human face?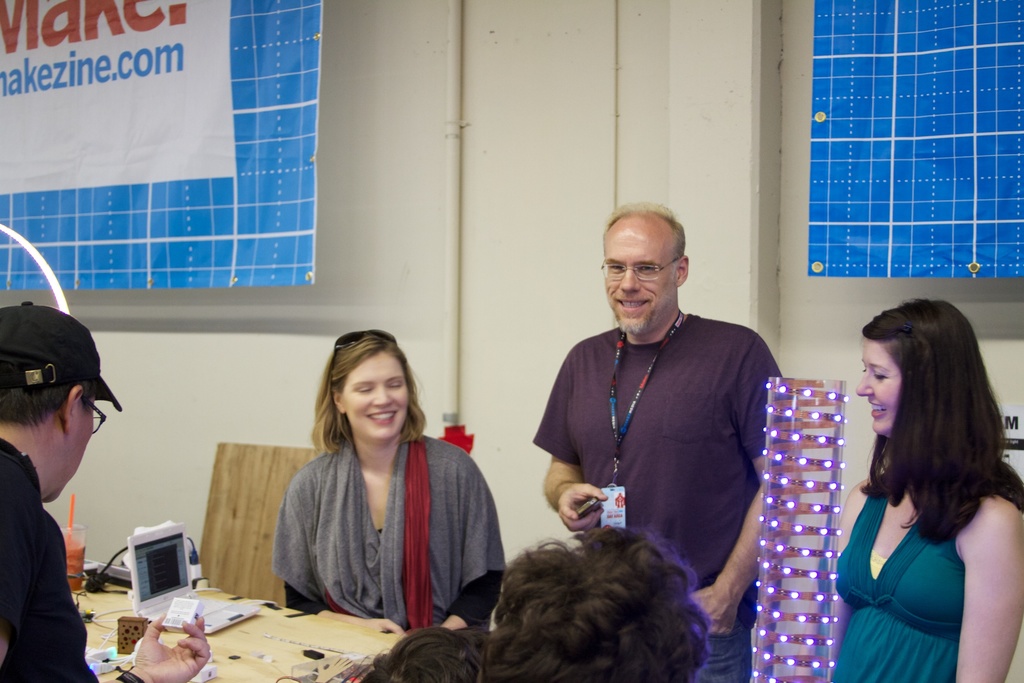
BBox(341, 354, 410, 440)
